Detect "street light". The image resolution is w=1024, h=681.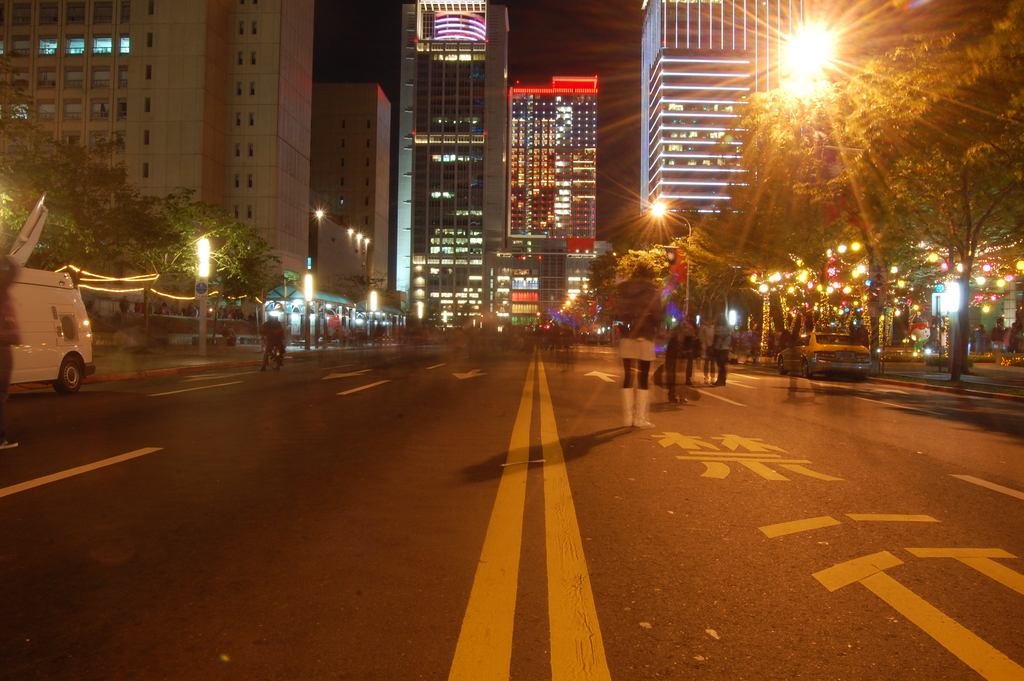
[199,235,219,358].
